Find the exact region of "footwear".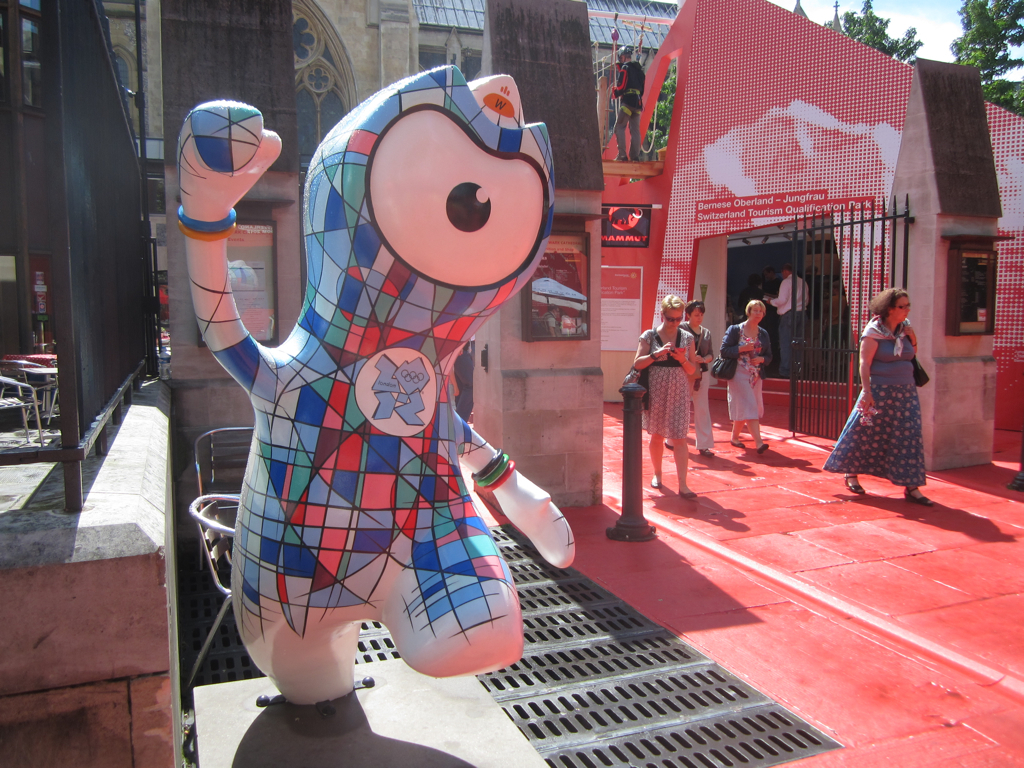
Exact region: crop(842, 470, 866, 493).
